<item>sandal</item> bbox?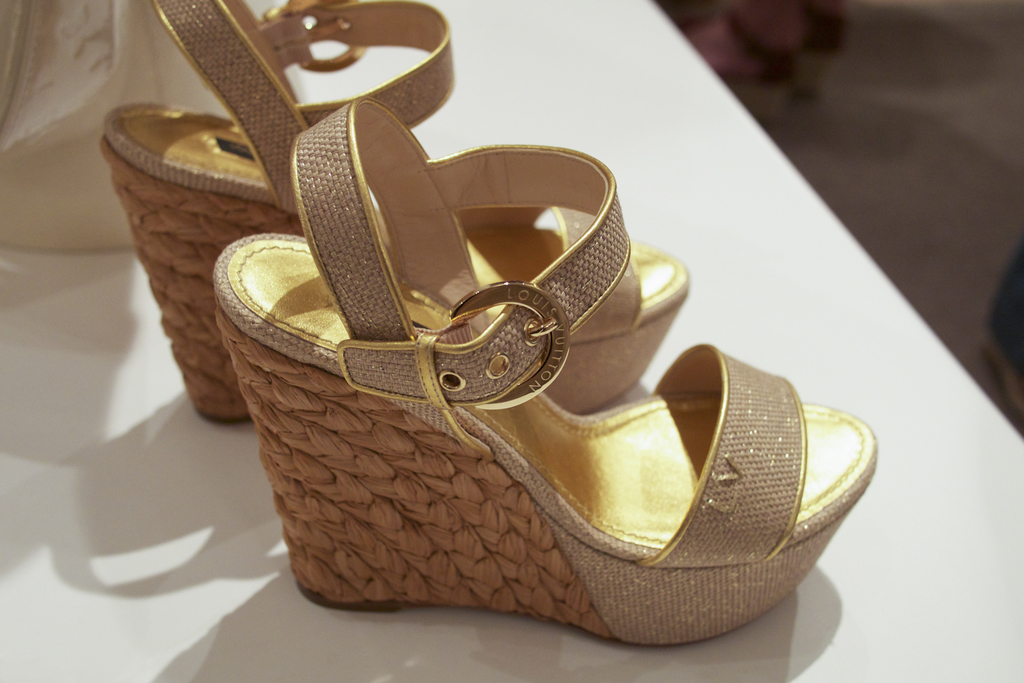
[99,0,687,425]
